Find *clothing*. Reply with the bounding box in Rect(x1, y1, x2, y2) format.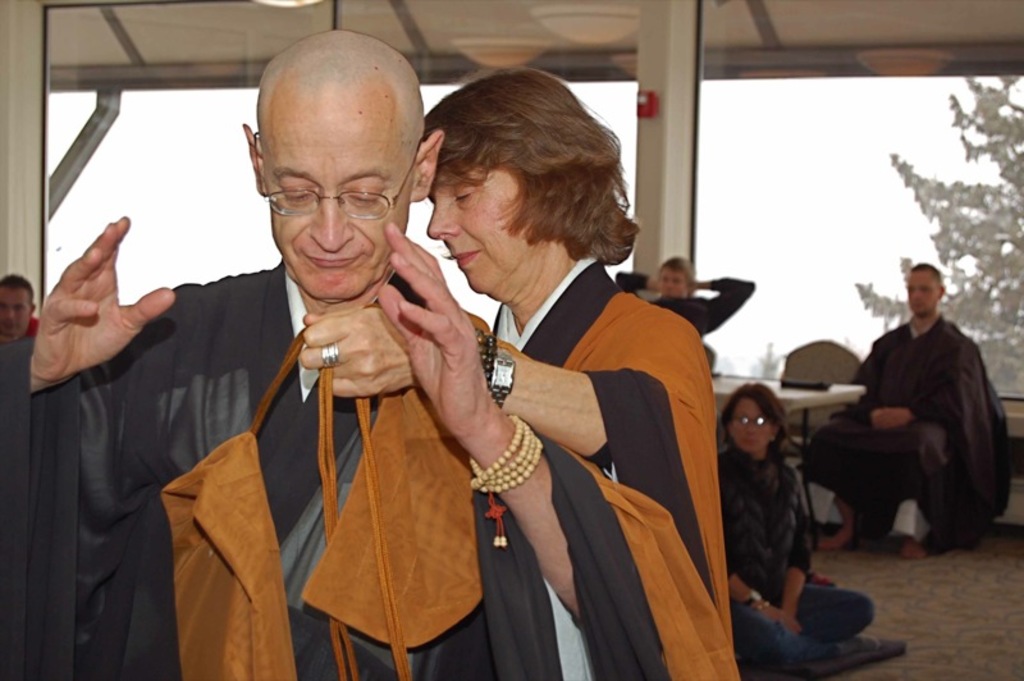
Rect(822, 274, 1001, 570).
